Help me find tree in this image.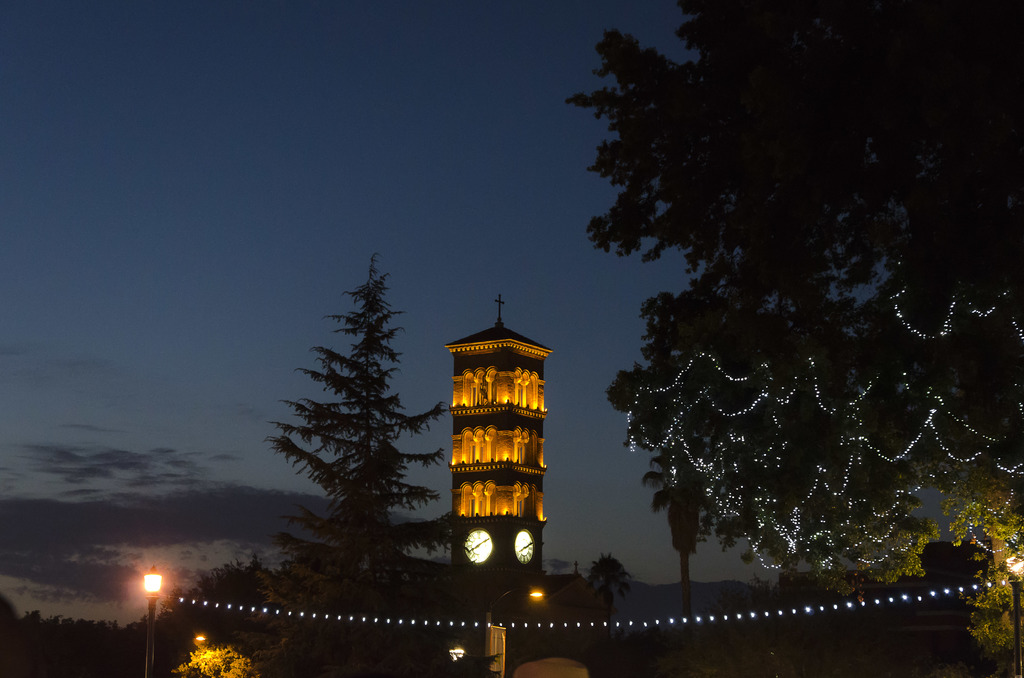
Found it: select_region(586, 555, 635, 642).
